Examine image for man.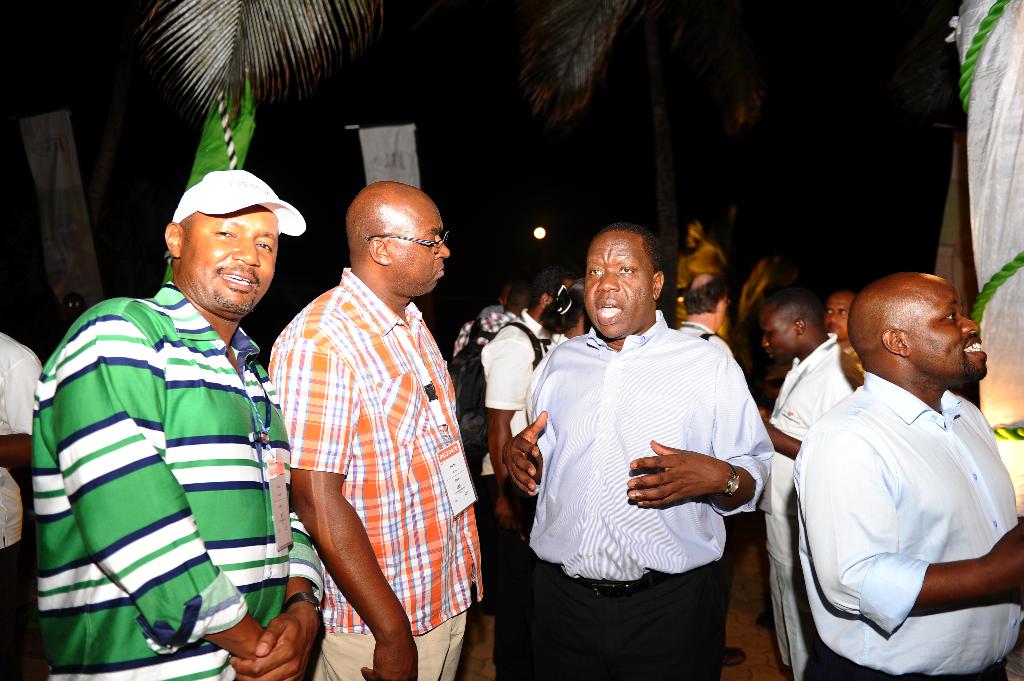
Examination result: <box>266,181,485,678</box>.
